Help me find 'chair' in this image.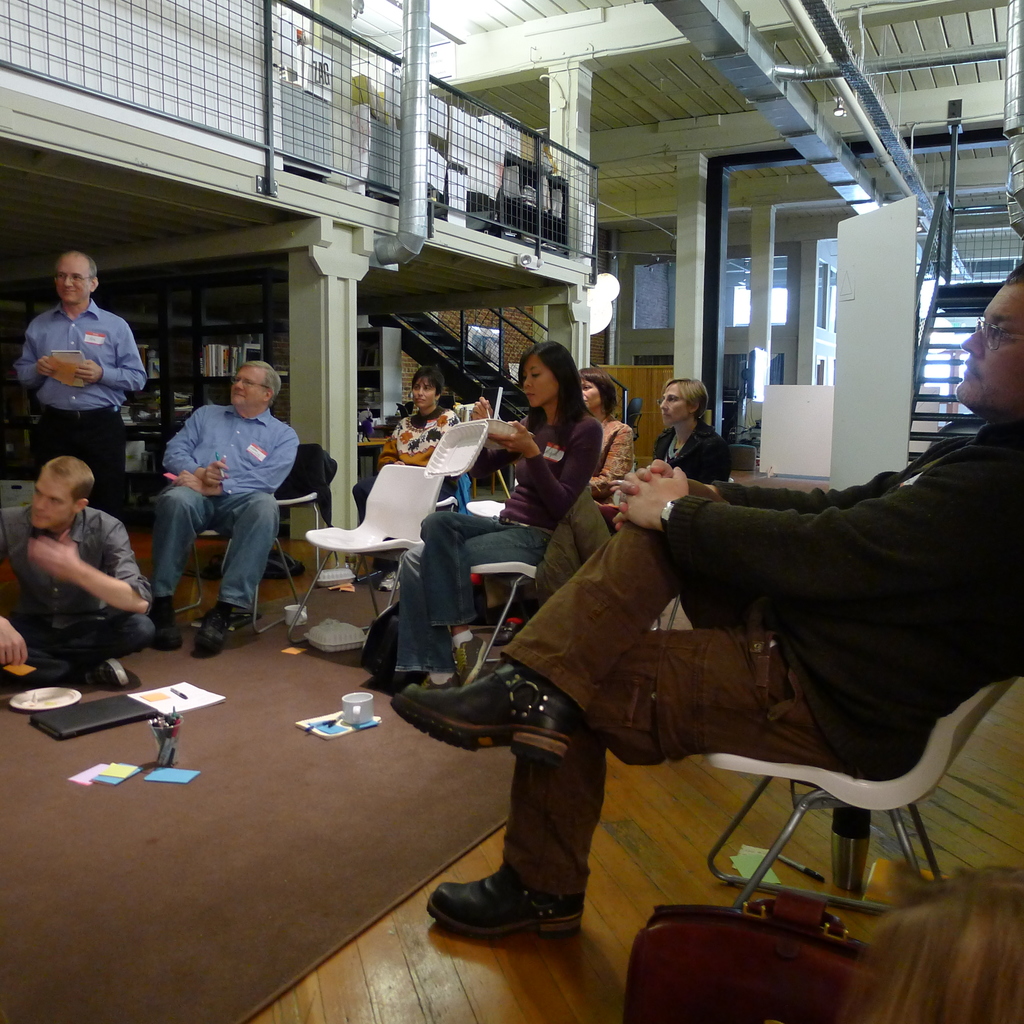
Found it: rect(289, 462, 454, 637).
